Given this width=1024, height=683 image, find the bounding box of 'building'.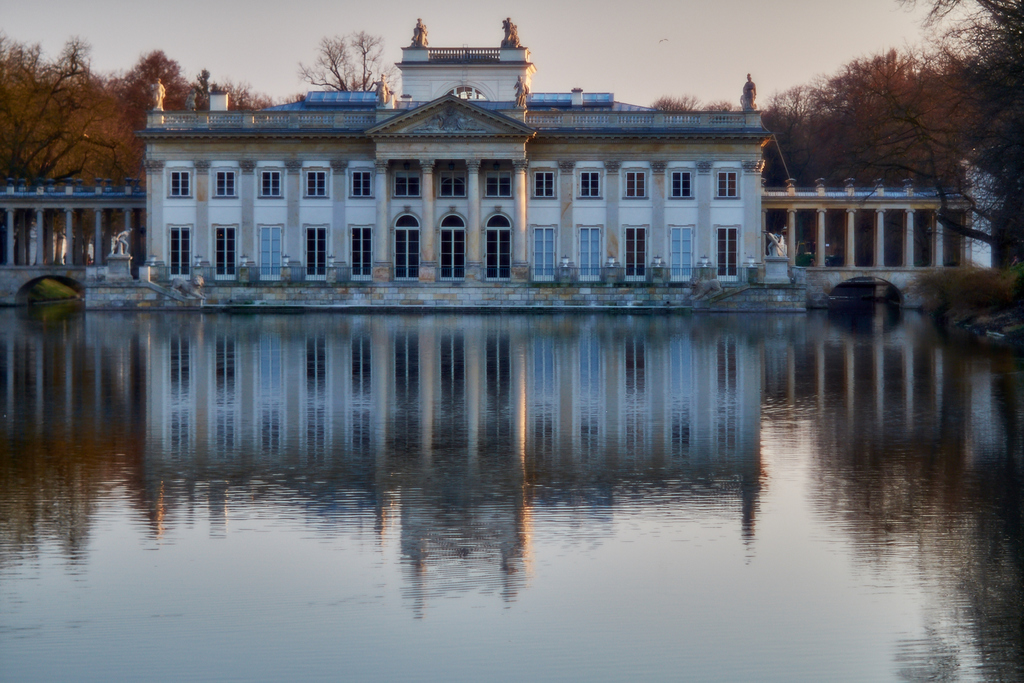
crop(0, 15, 1005, 309).
